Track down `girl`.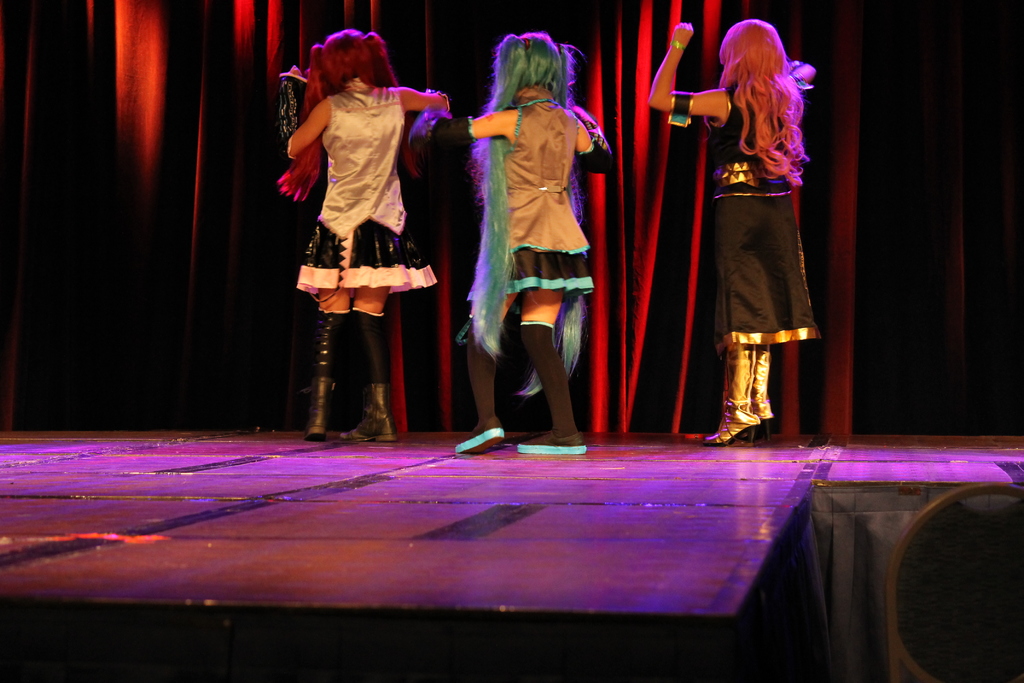
Tracked to [left=284, top=29, right=460, bottom=439].
